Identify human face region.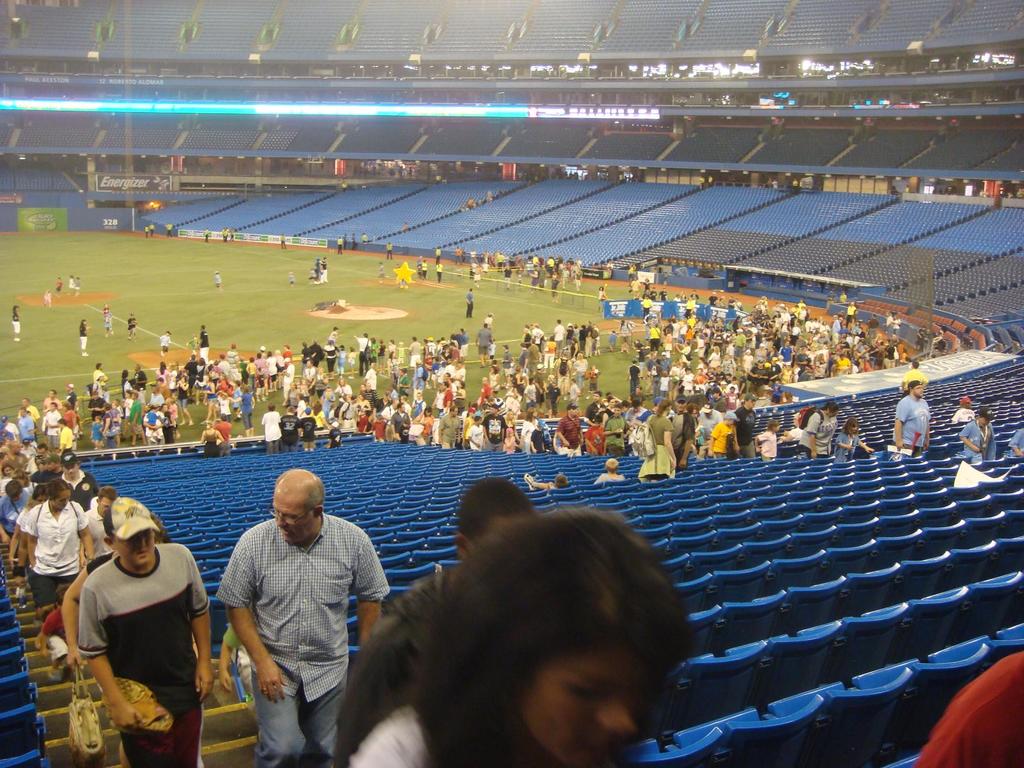
Region: rect(120, 535, 154, 556).
